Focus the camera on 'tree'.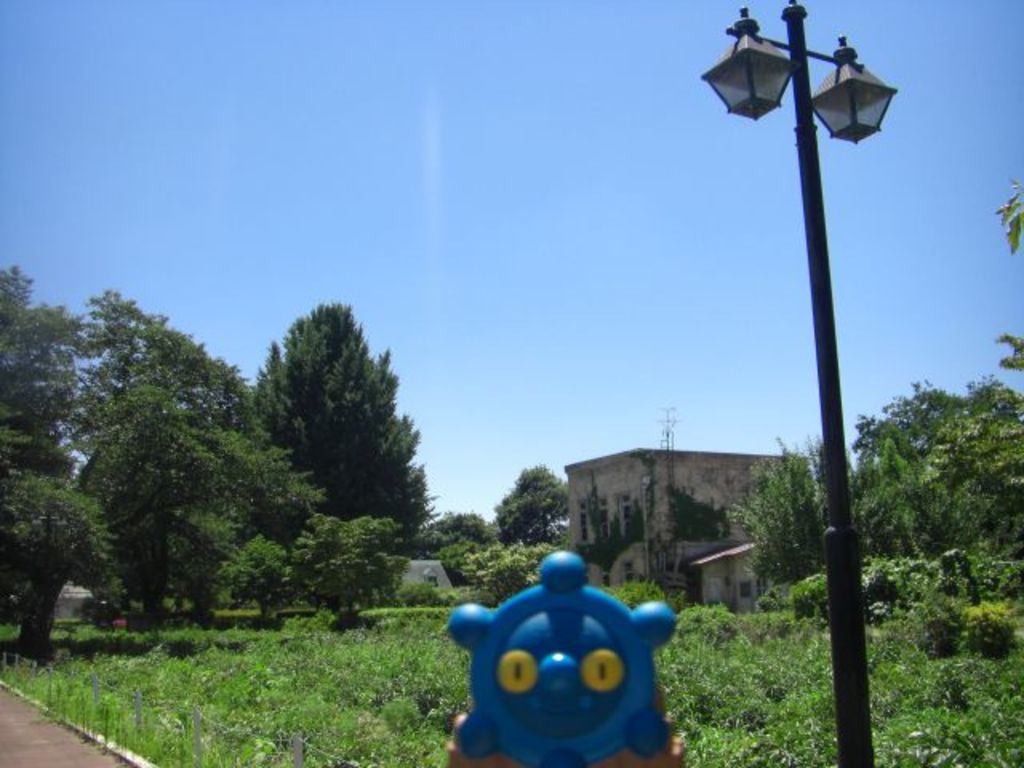
Focus region: <bbox>64, 280, 312, 630</bbox>.
